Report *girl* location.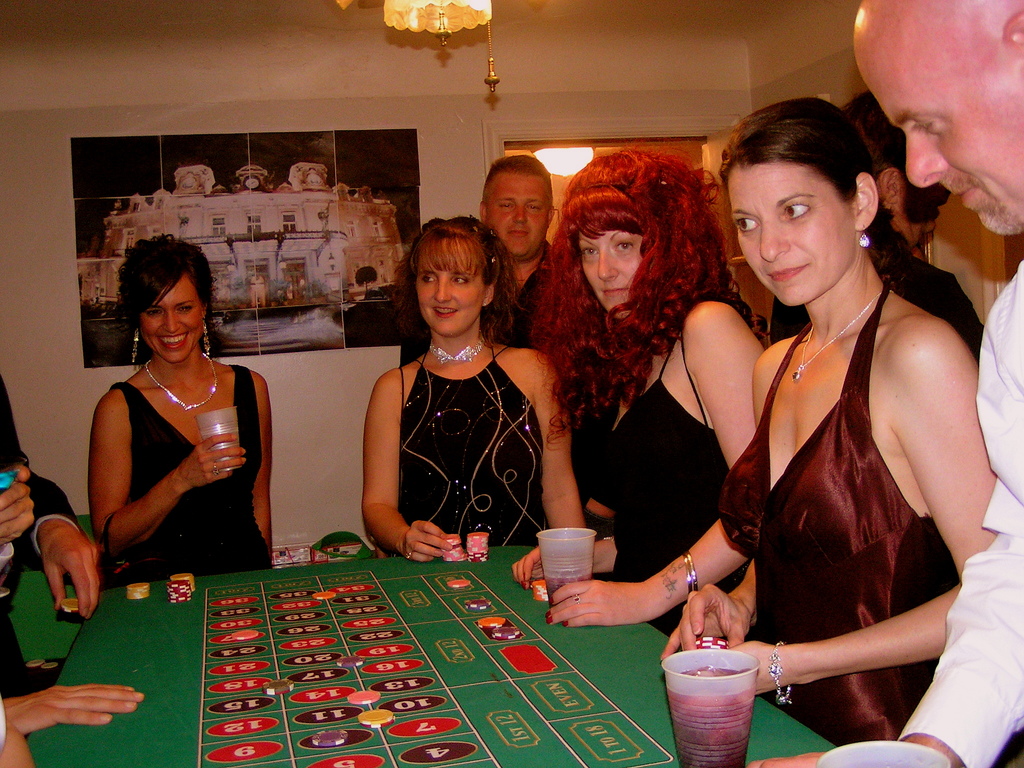
Report: (366,216,584,560).
